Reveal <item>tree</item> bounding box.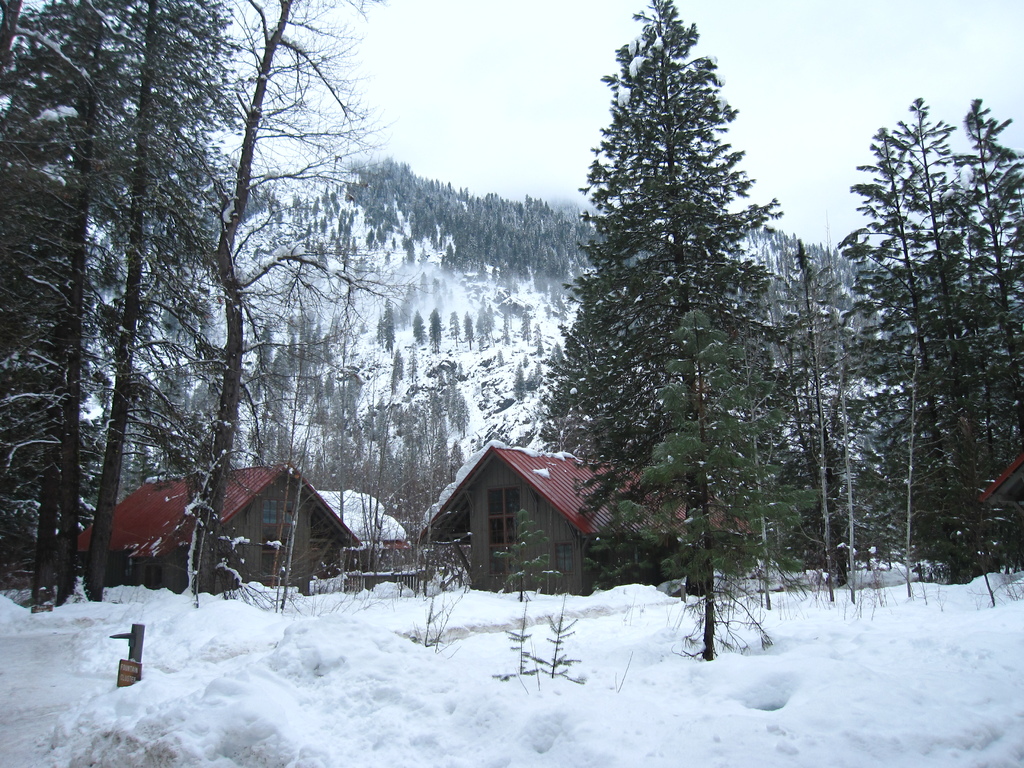
Revealed: <region>935, 92, 1023, 575</region>.
